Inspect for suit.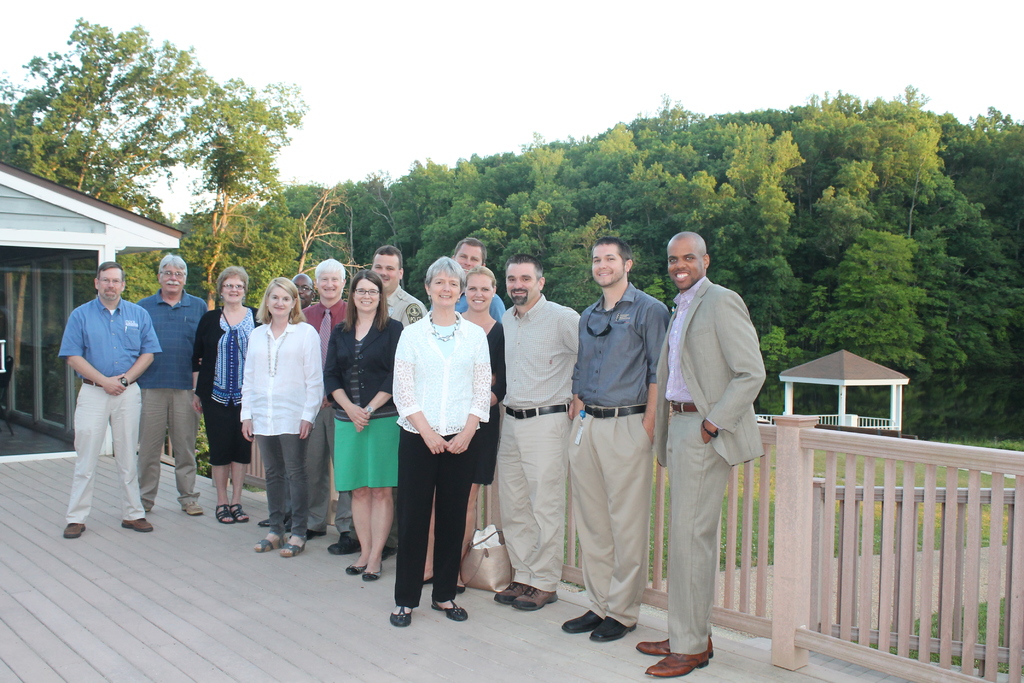
Inspection: region(662, 251, 775, 652).
